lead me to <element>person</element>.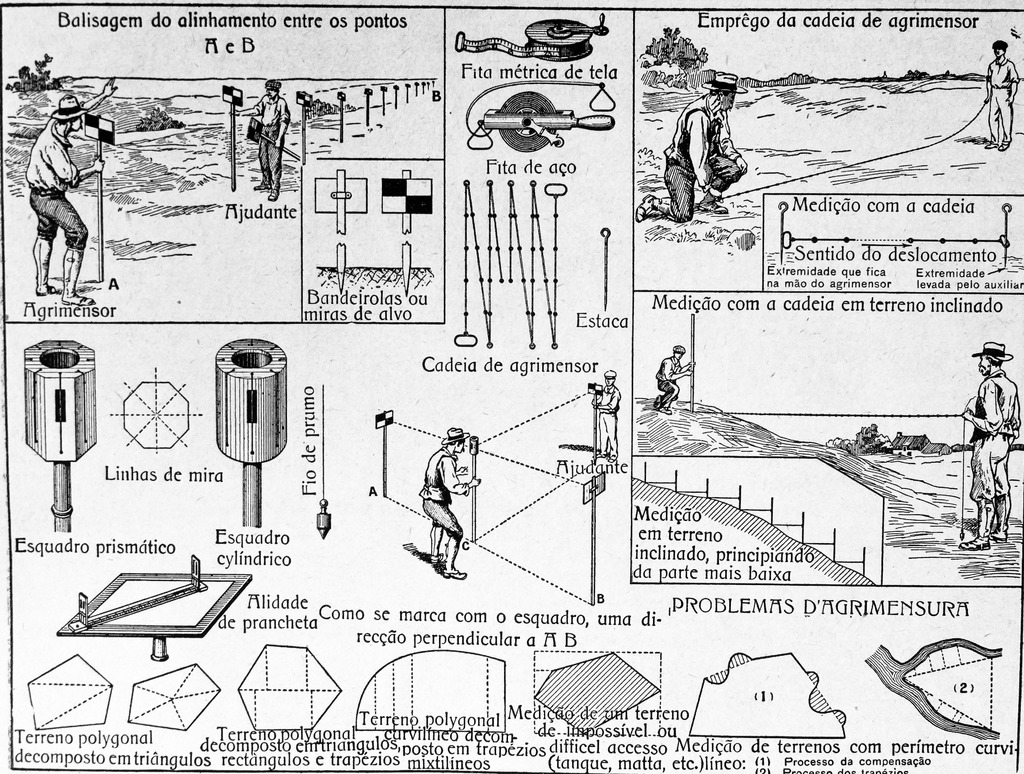
Lead to 957,347,1023,553.
